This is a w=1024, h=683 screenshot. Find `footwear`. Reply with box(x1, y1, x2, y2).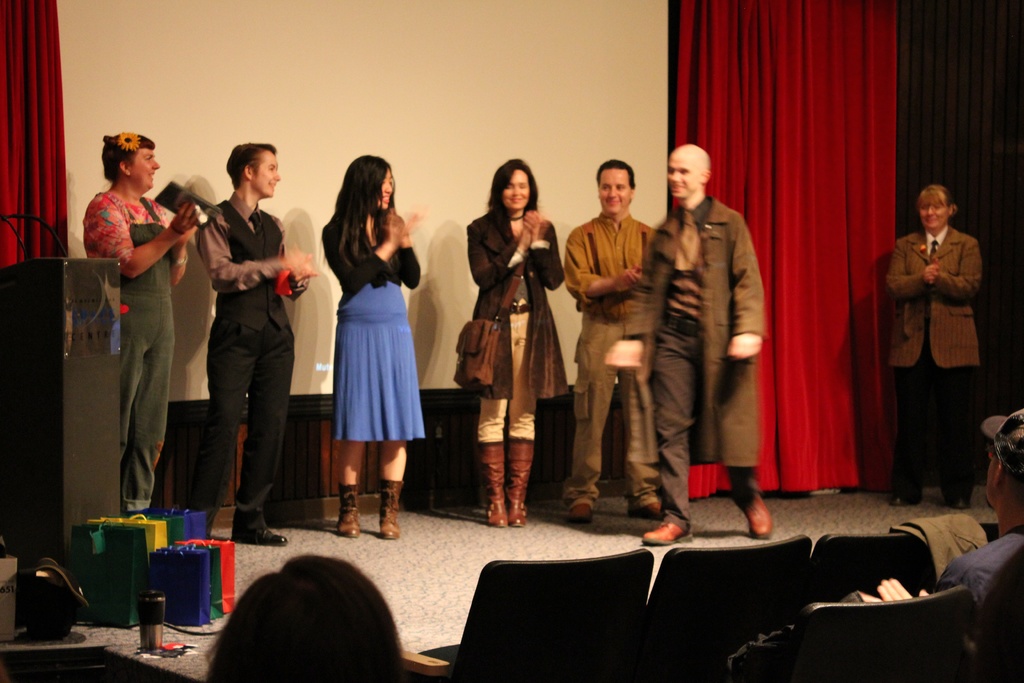
box(886, 497, 913, 508).
